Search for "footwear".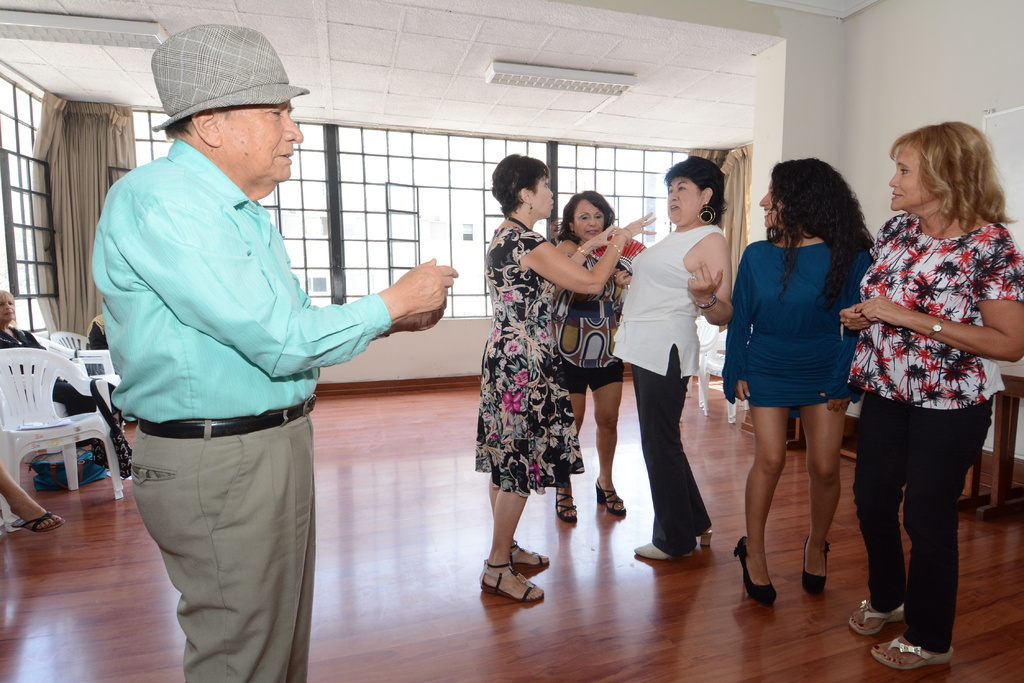
Found at <region>869, 636, 956, 672</region>.
